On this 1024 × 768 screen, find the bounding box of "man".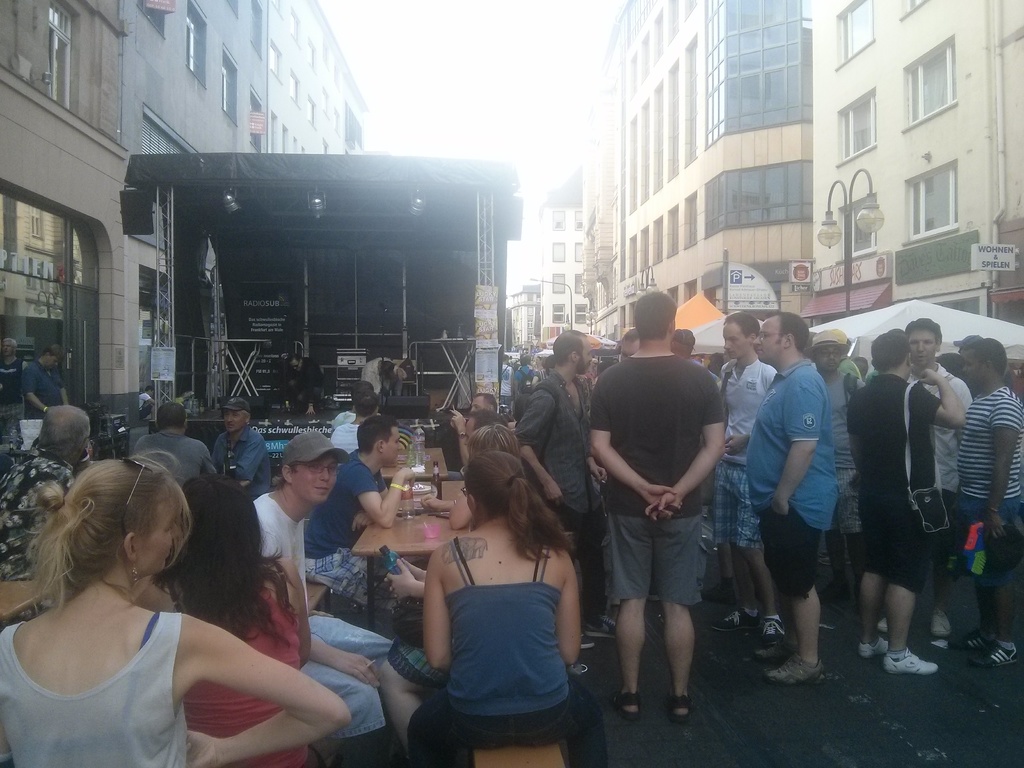
Bounding box: (left=708, top=310, right=788, bottom=645).
